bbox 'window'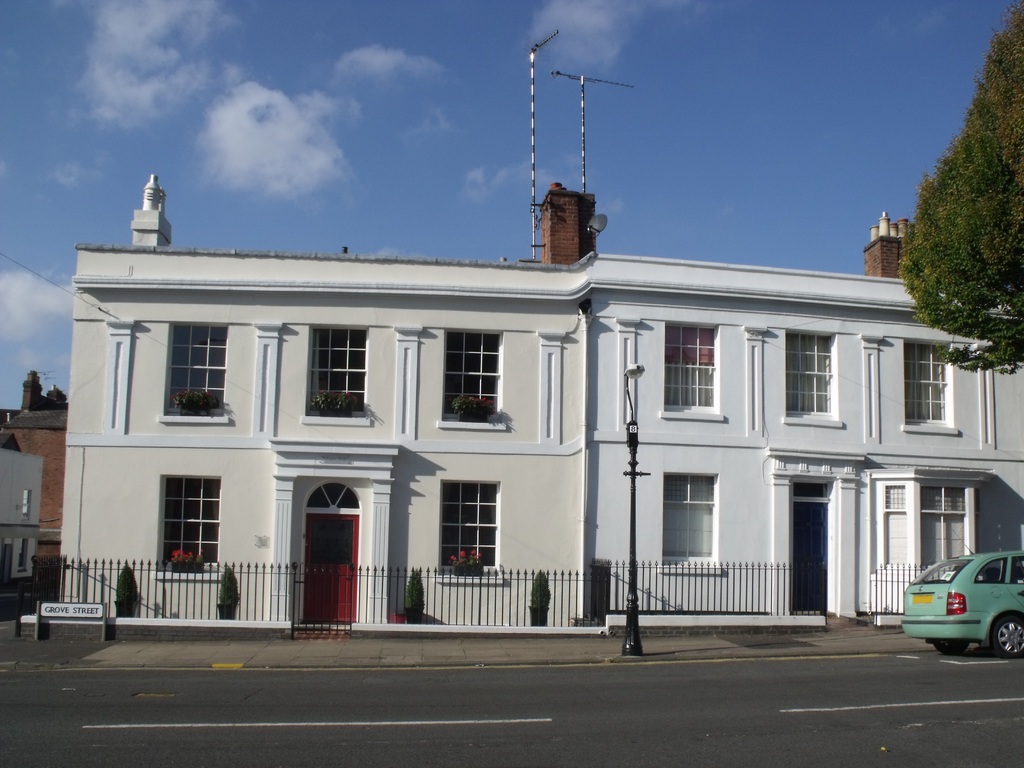
<bbox>867, 482, 924, 573</bbox>
